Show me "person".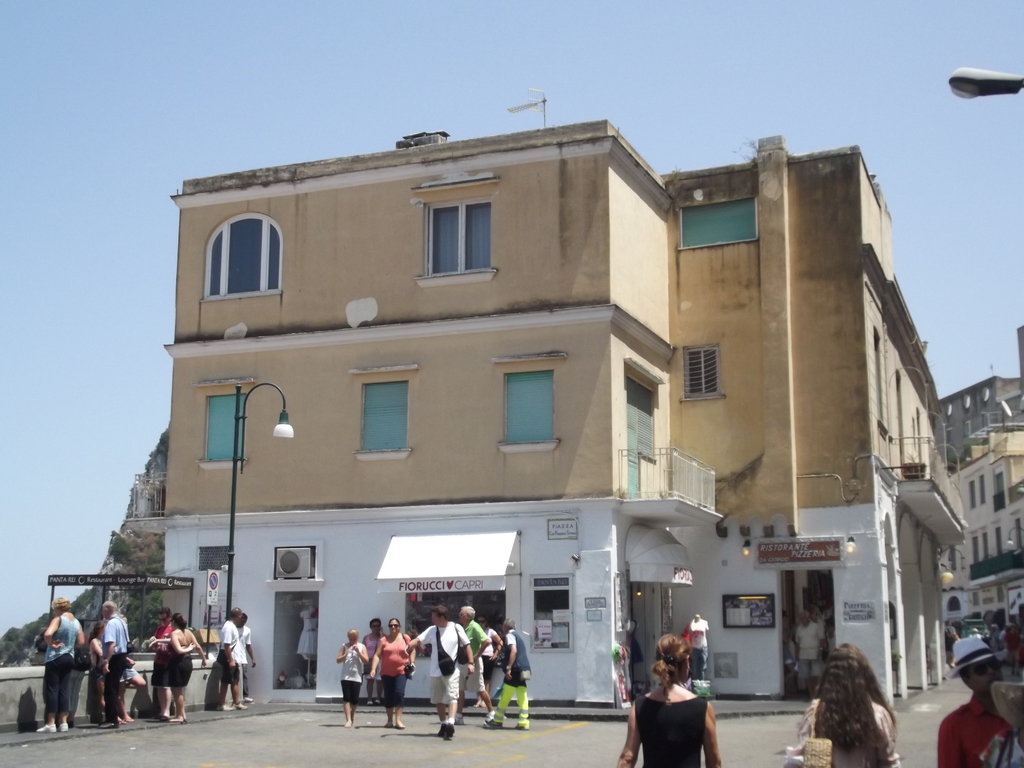
"person" is here: 172, 613, 207, 725.
